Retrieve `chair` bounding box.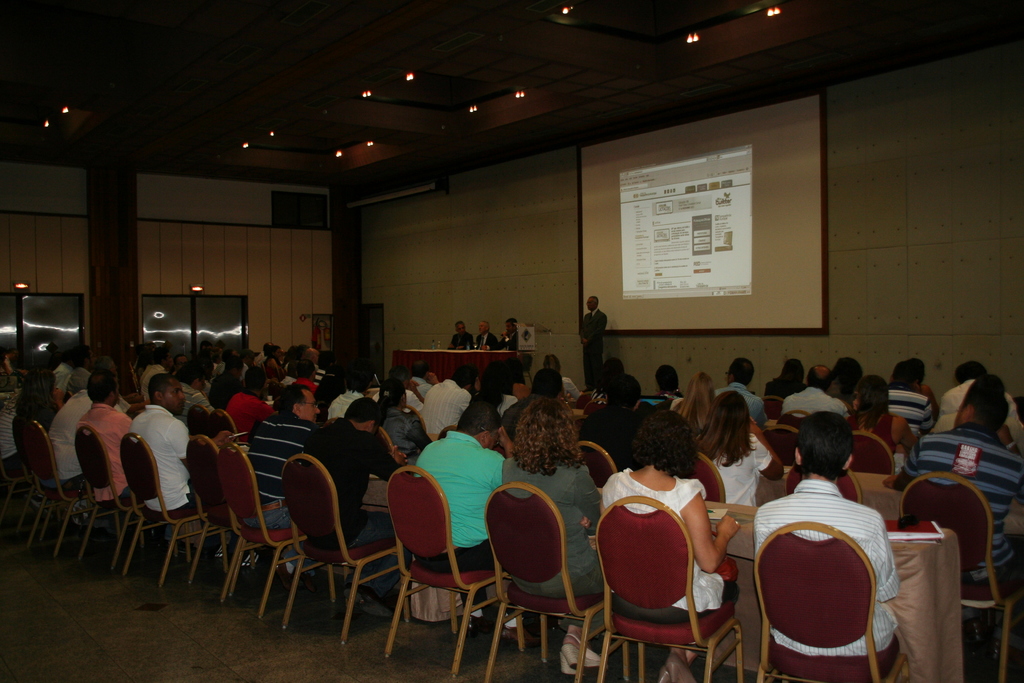
Bounding box: BBox(753, 520, 909, 682).
